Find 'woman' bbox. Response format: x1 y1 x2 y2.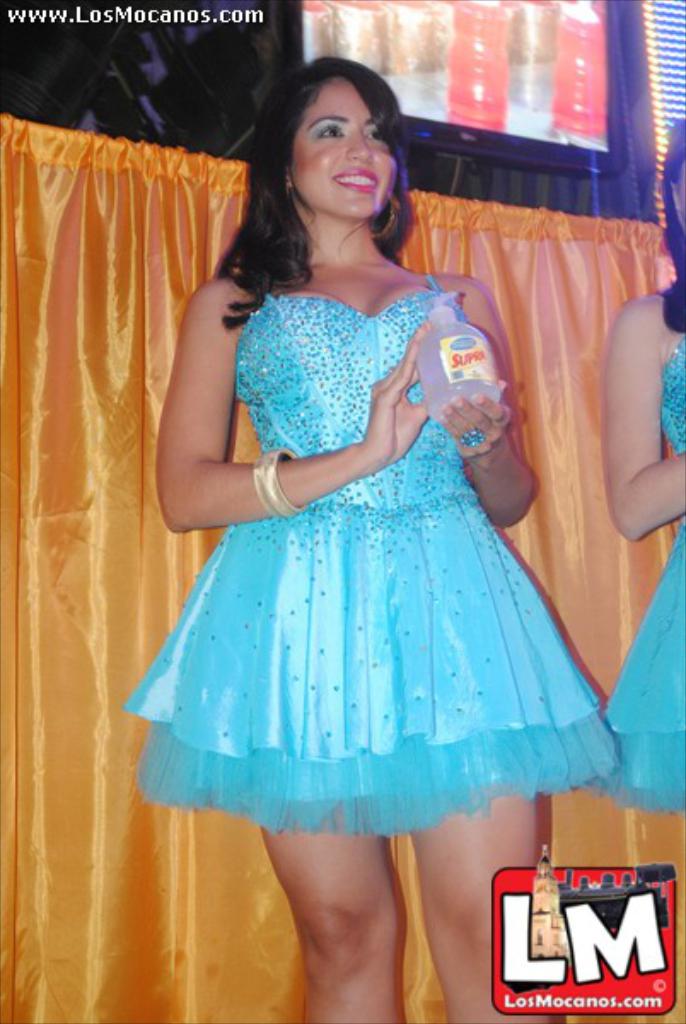
101 75 616 915.
